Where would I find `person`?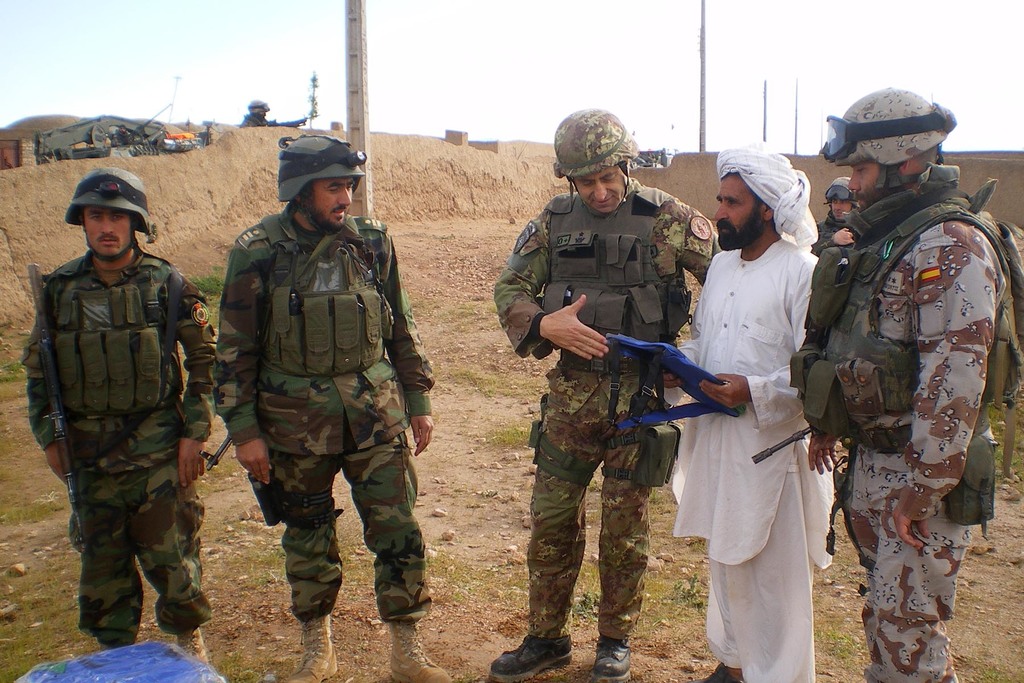
At 490,106,724,682.
